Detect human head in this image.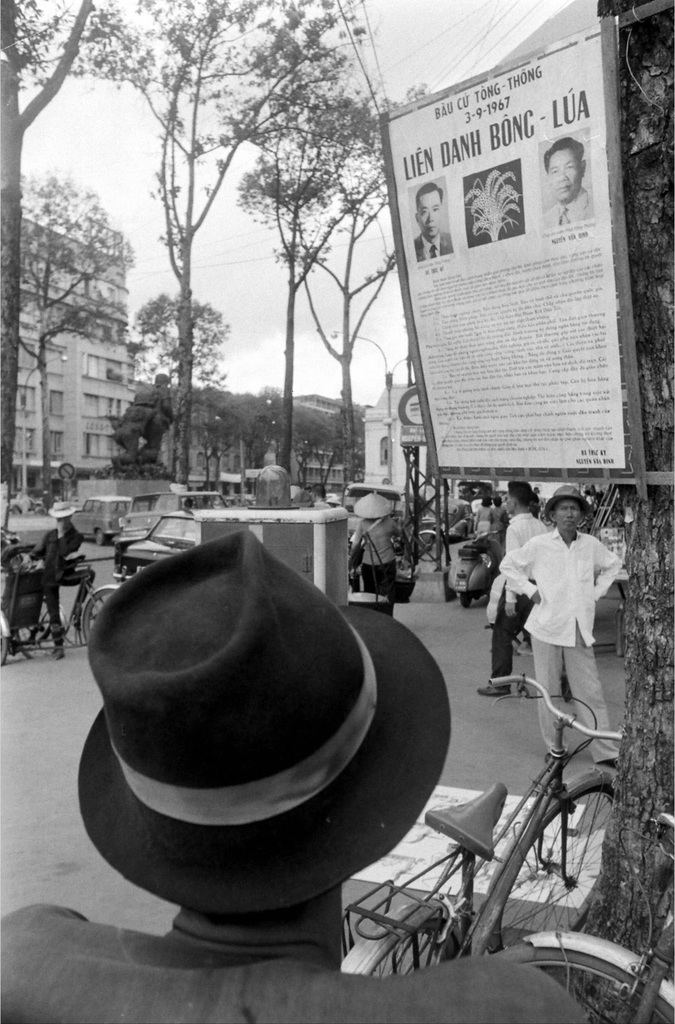
Detection: select_region(548, 141, 591, 200).
